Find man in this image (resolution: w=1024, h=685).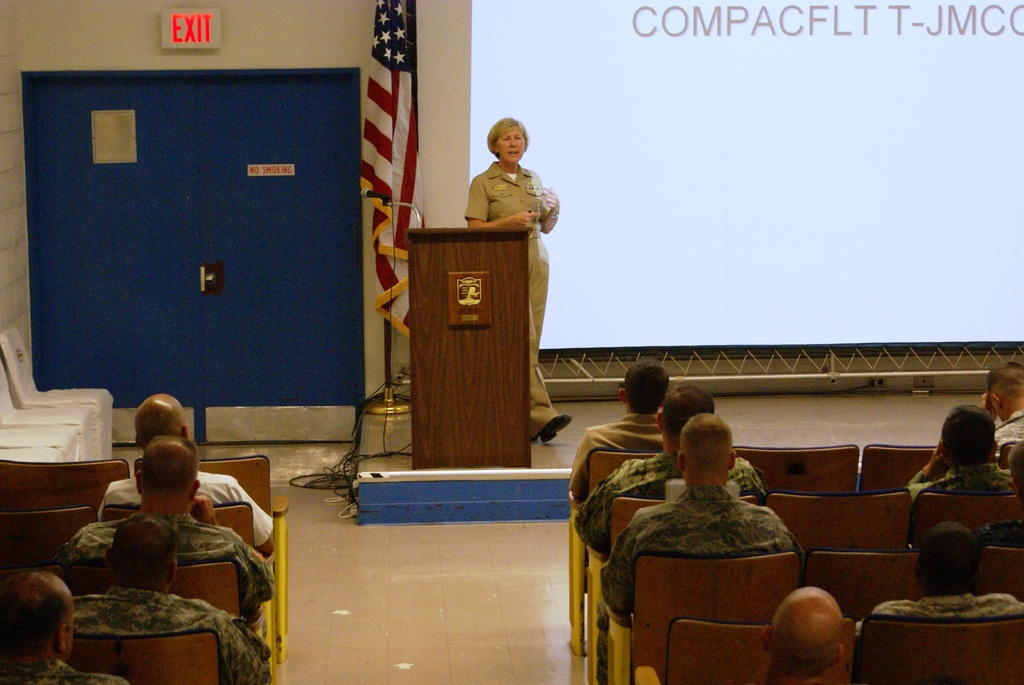
(52, 435, 276, 628).
